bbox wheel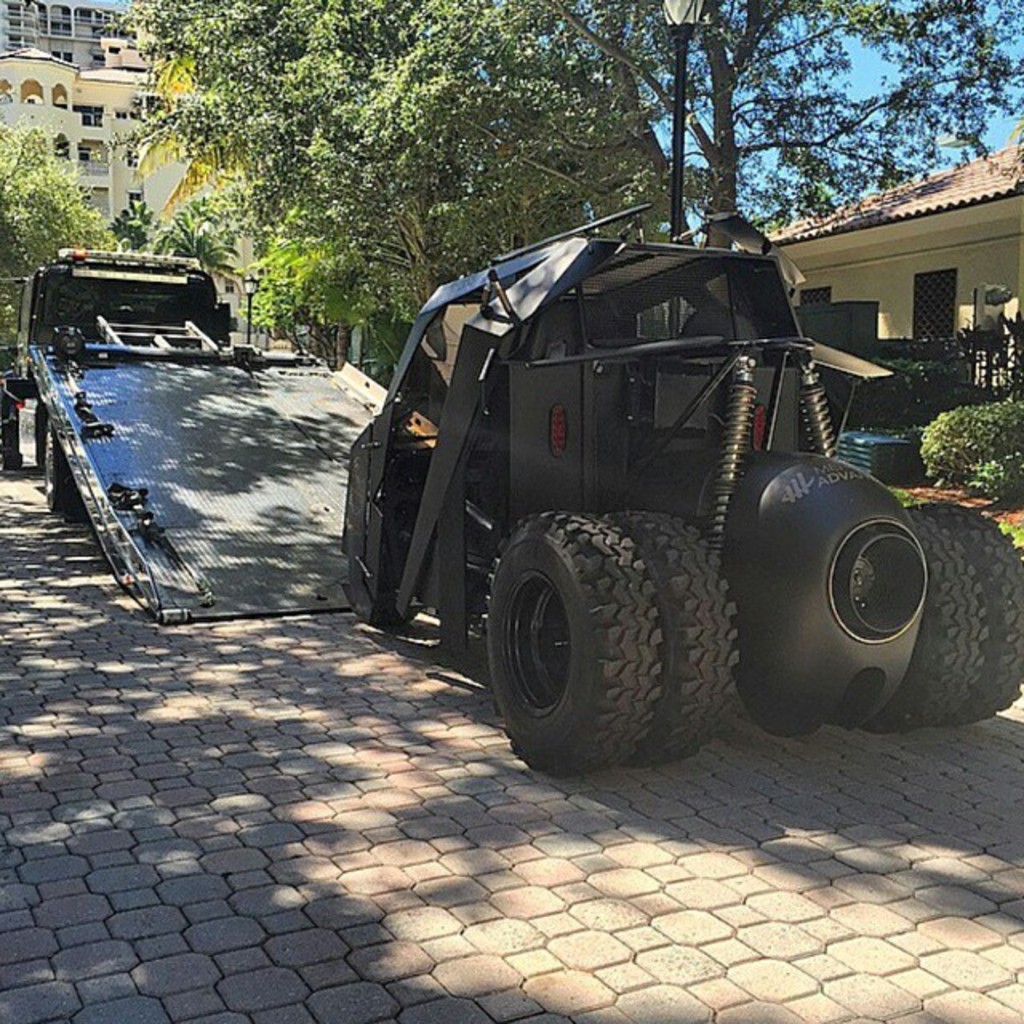
(left=922, top=502, right=1022, bottom=714)
